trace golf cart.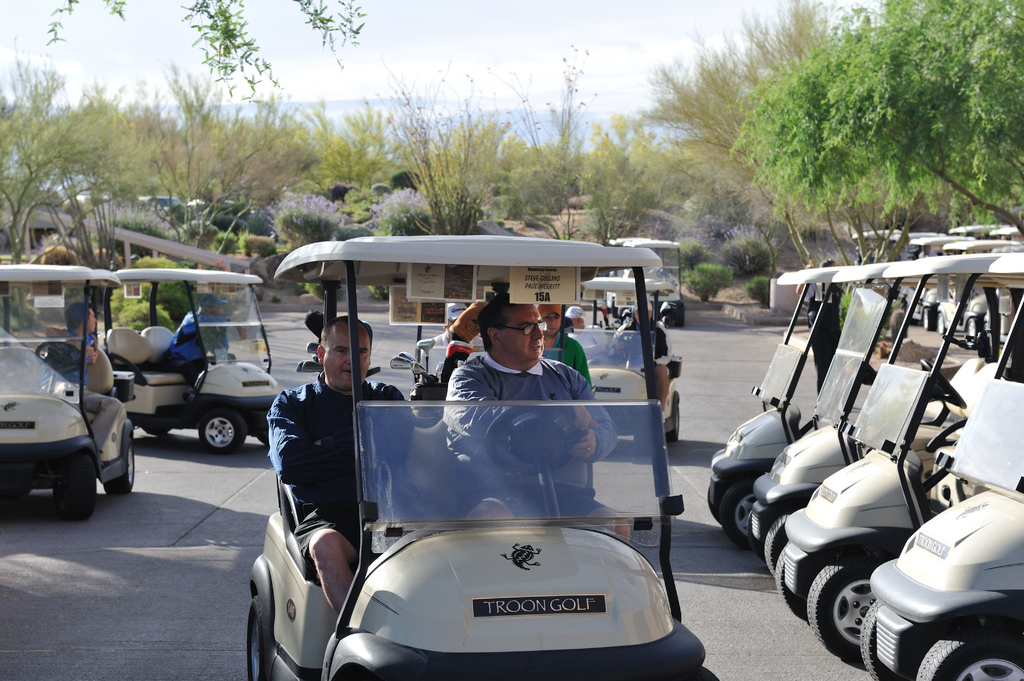
Traced to bbox=(245, 235, 719, 680).
